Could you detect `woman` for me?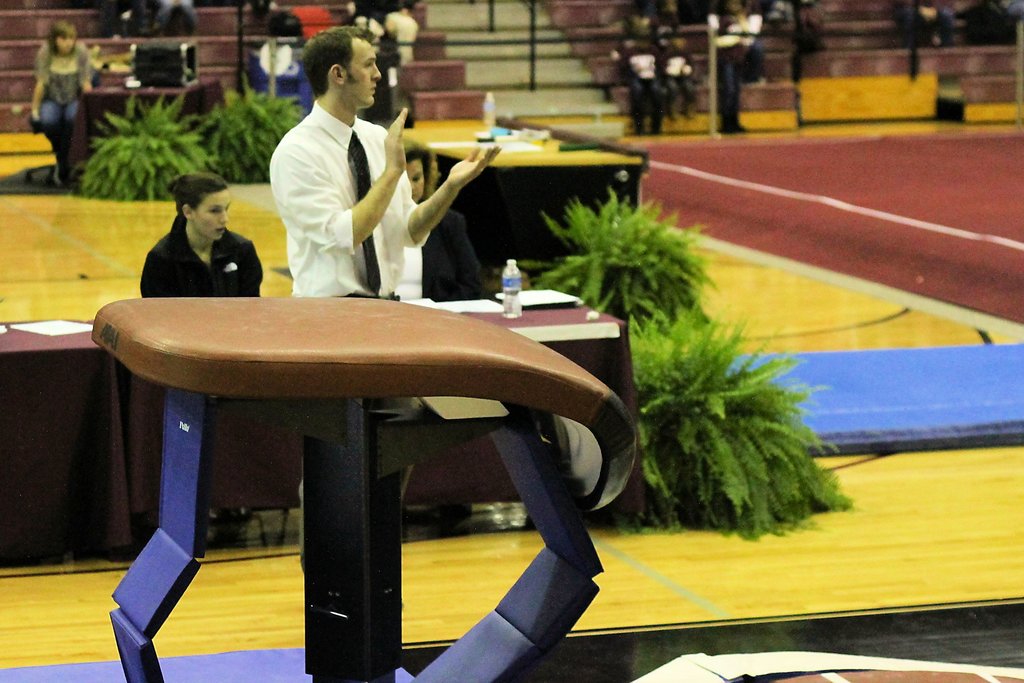
Detection result: {"left": 29, "top": 17, "right": 90, "bottom": 181}.
